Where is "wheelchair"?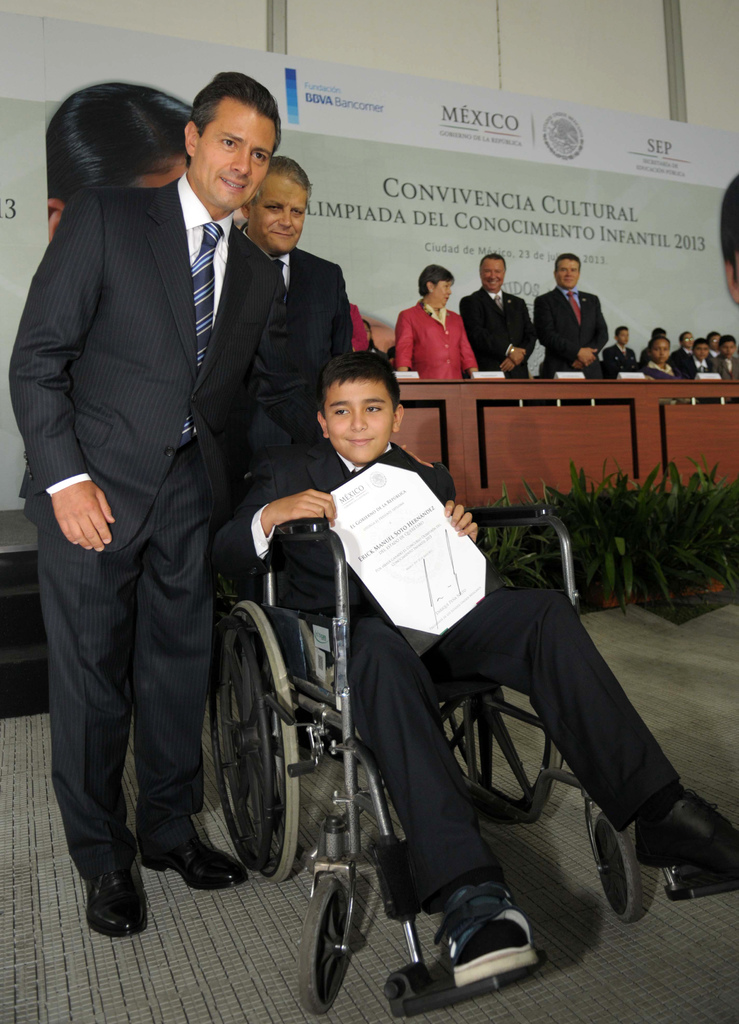
pyautogui.locateOnScreen(225, 402, 555, 989).
